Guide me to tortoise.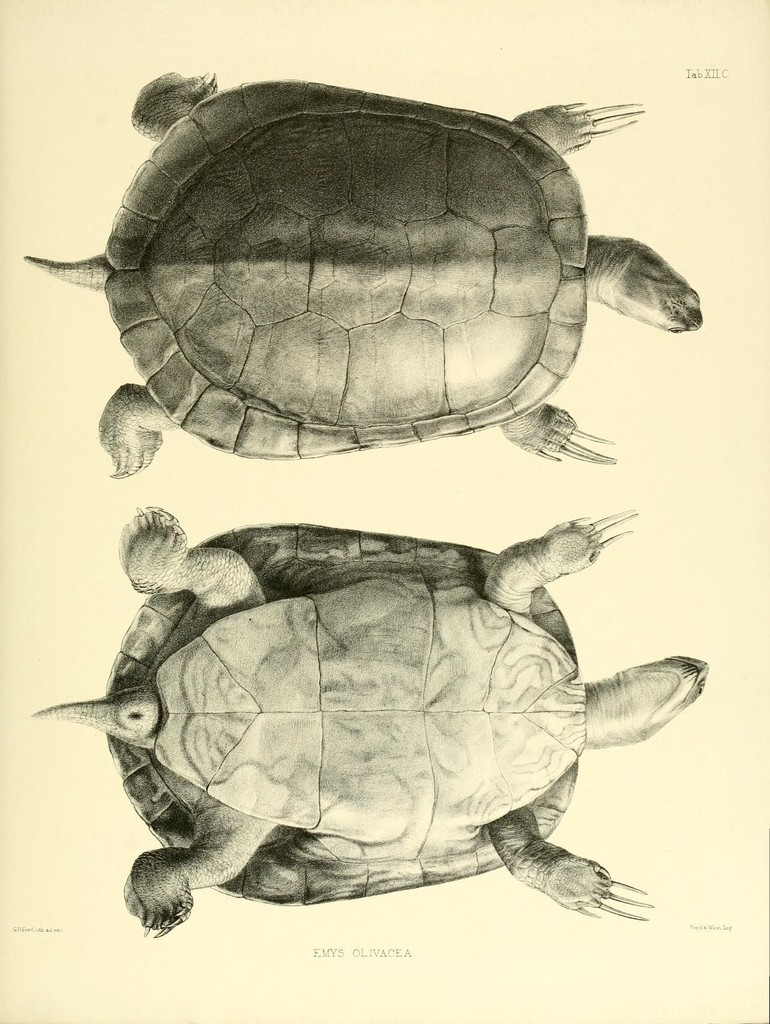
Guidance: 29,500,708,942.
